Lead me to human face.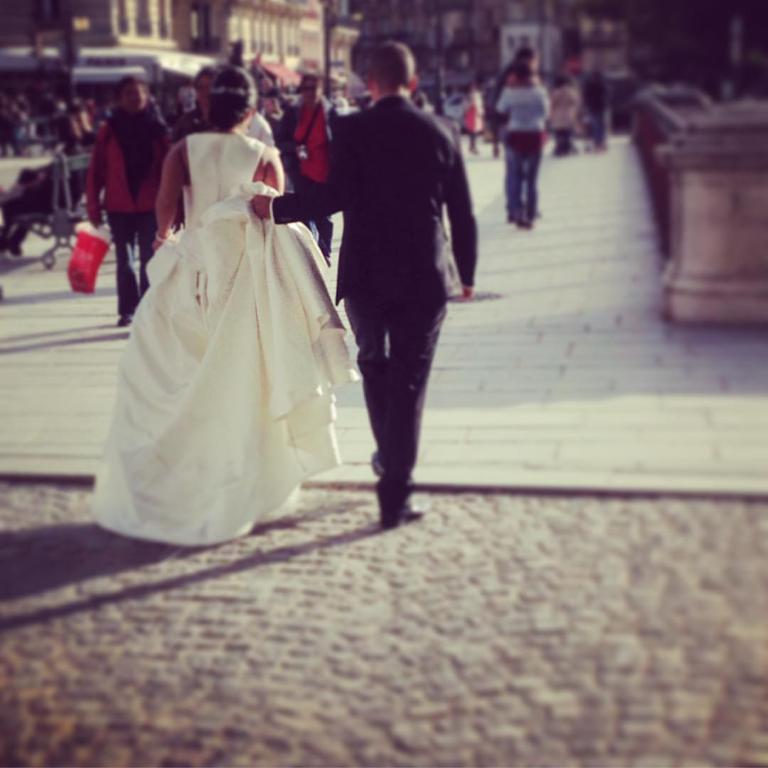
Lead to rect(121, 82, 147, 110).
